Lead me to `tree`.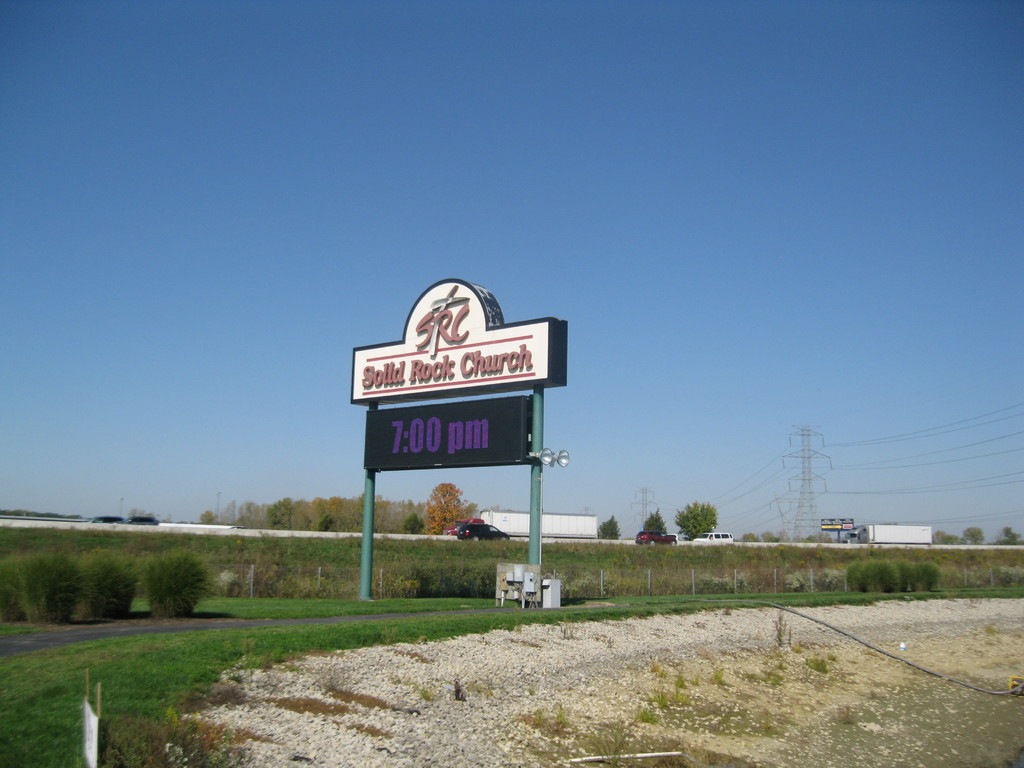
Lead to [397, 572, 492, 594].
